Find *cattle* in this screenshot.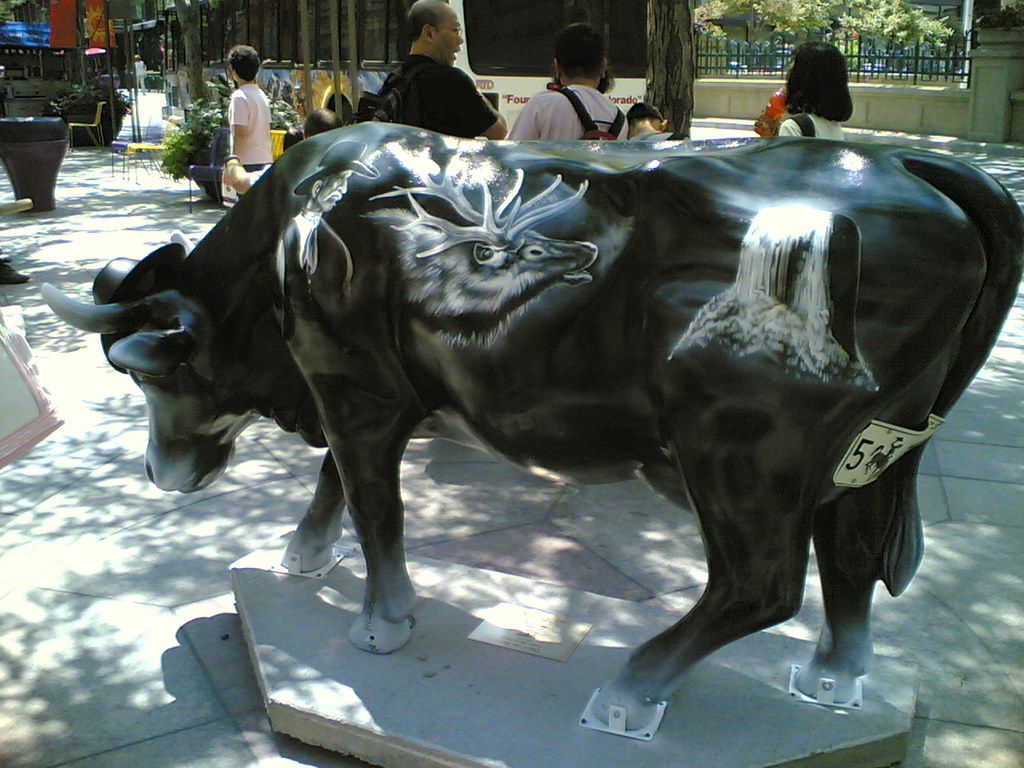
The bounding box for *cattle* is {"x1": 126, "y1": 87, "x2": 974, "y2": 748}.
